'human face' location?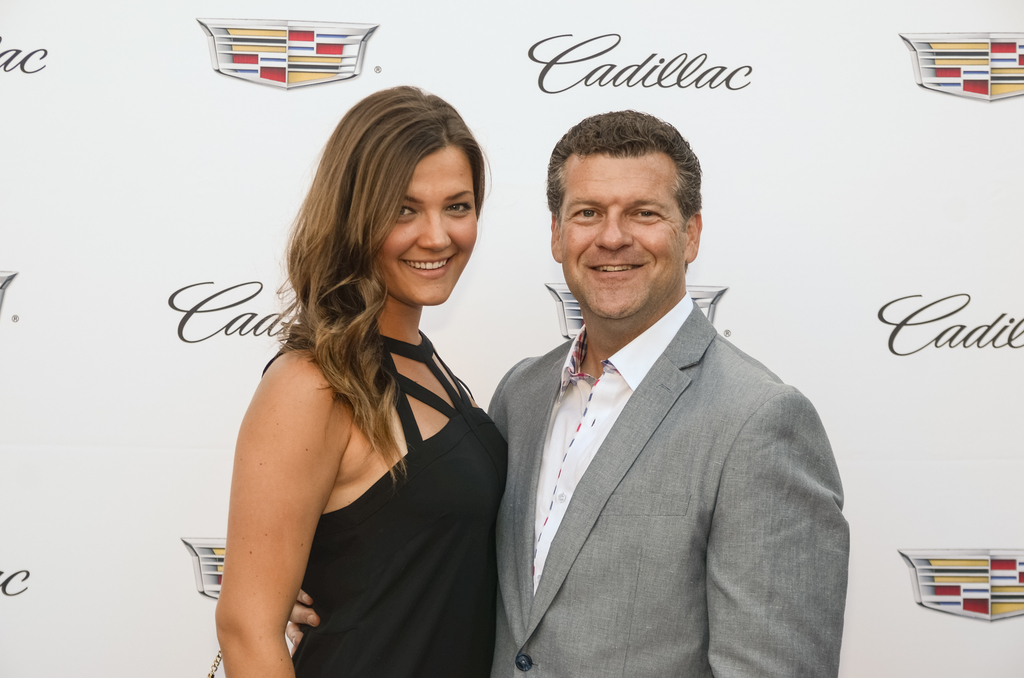
region(558, 151, 685, 321)
